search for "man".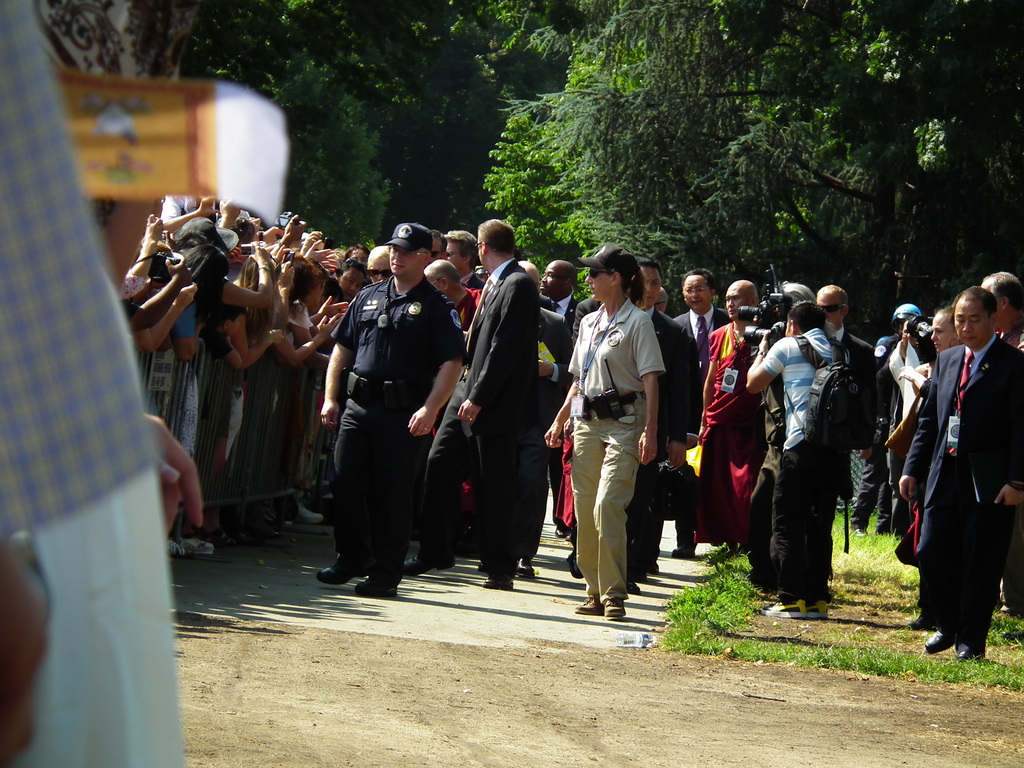
Found at 416/211/546/598.
